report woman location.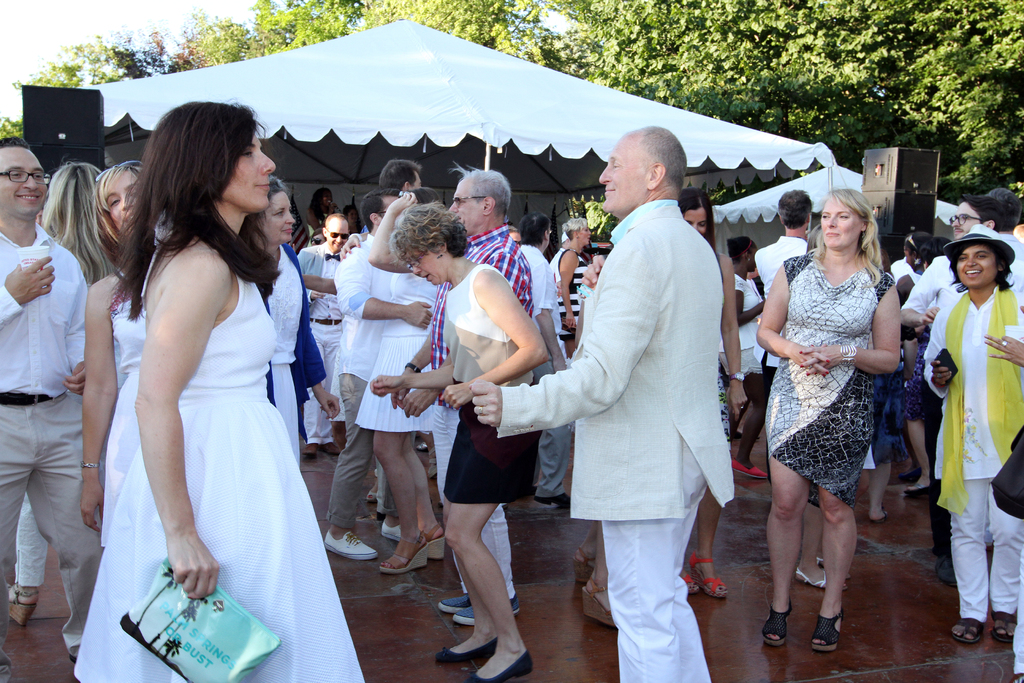
Report: Rect(369, 202, 547, 682).
